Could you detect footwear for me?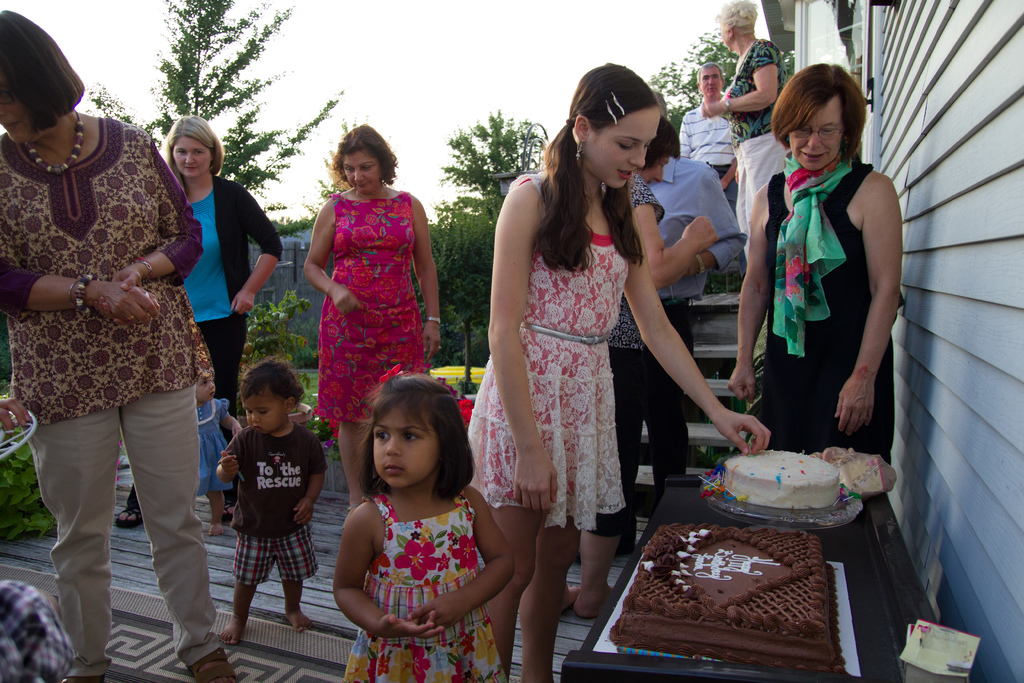
Detection result: crop(184, 643, 235, 682).
